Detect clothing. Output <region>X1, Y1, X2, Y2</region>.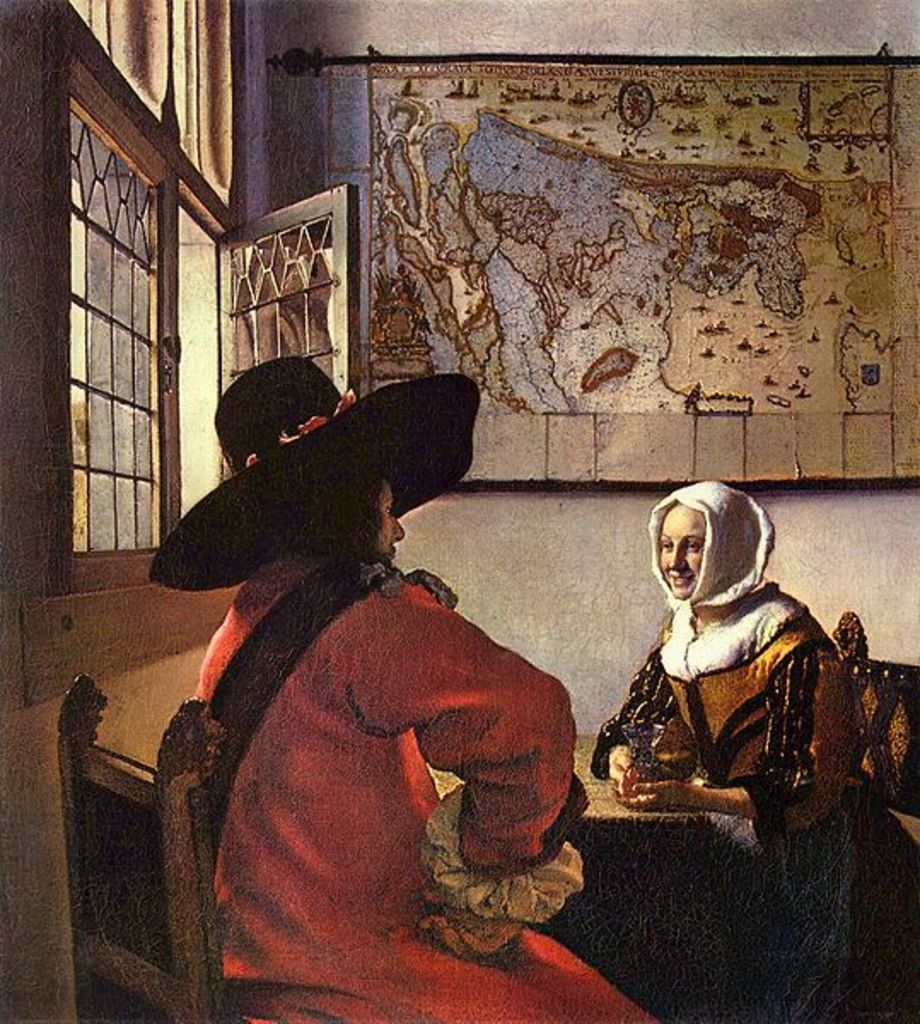
<region>159, 440, 594, 998</region>.
